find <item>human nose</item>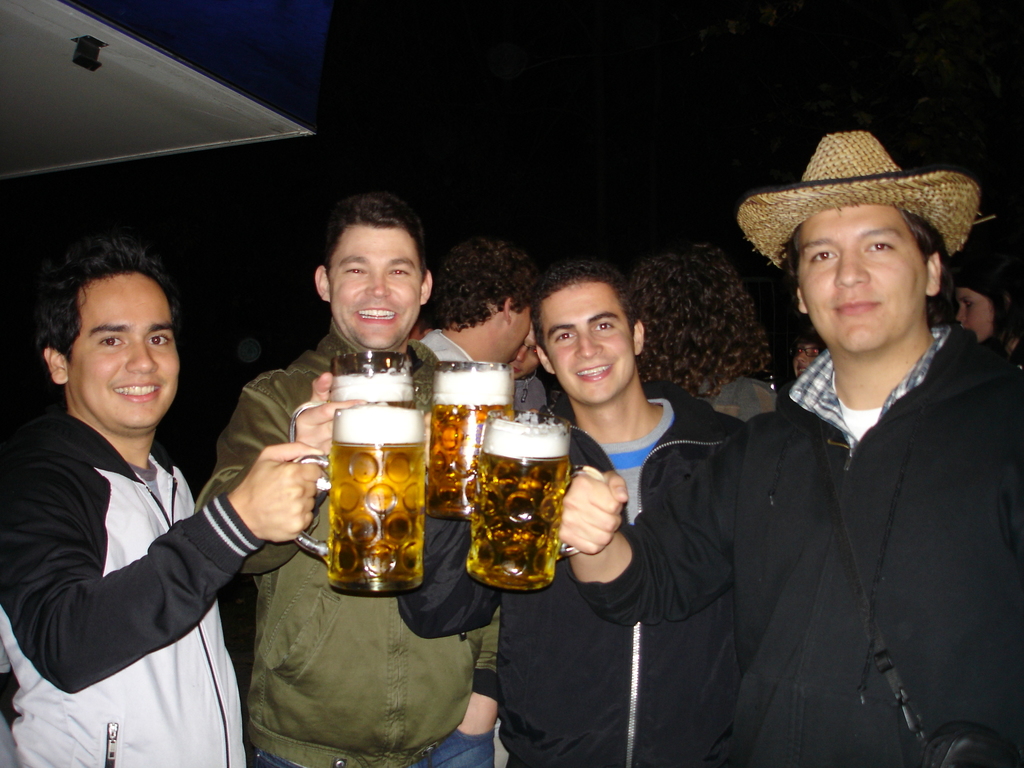
bbox(573, 325, 604, 362)
